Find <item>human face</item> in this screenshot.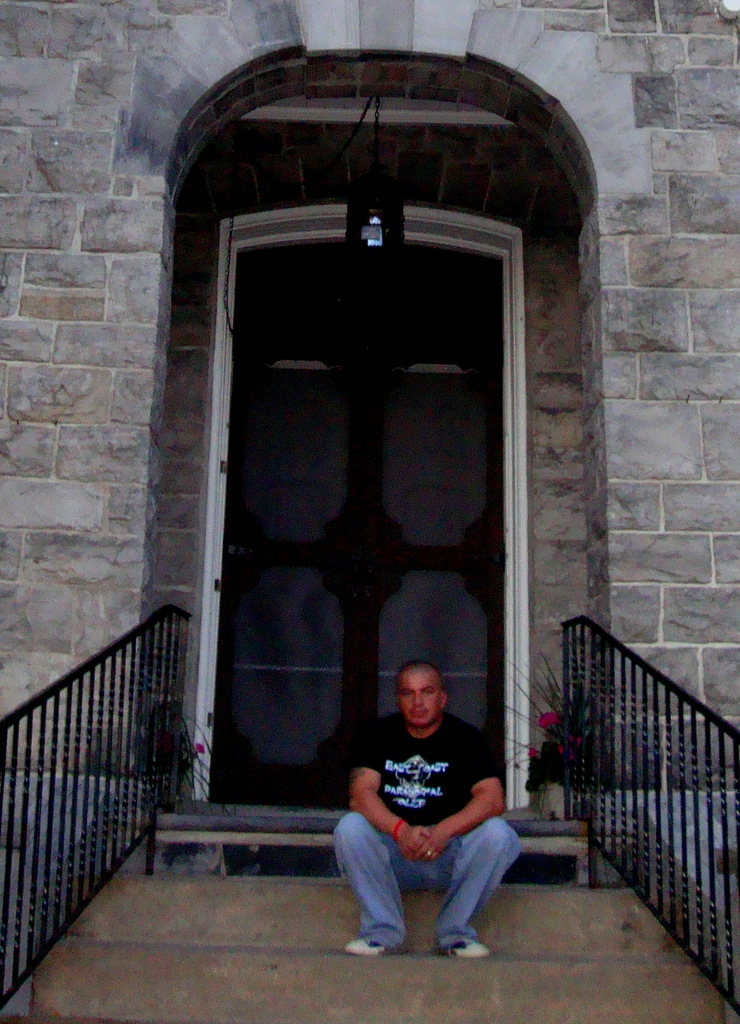
The bounding box for <item>human face</item> is 398/672/437/730.
